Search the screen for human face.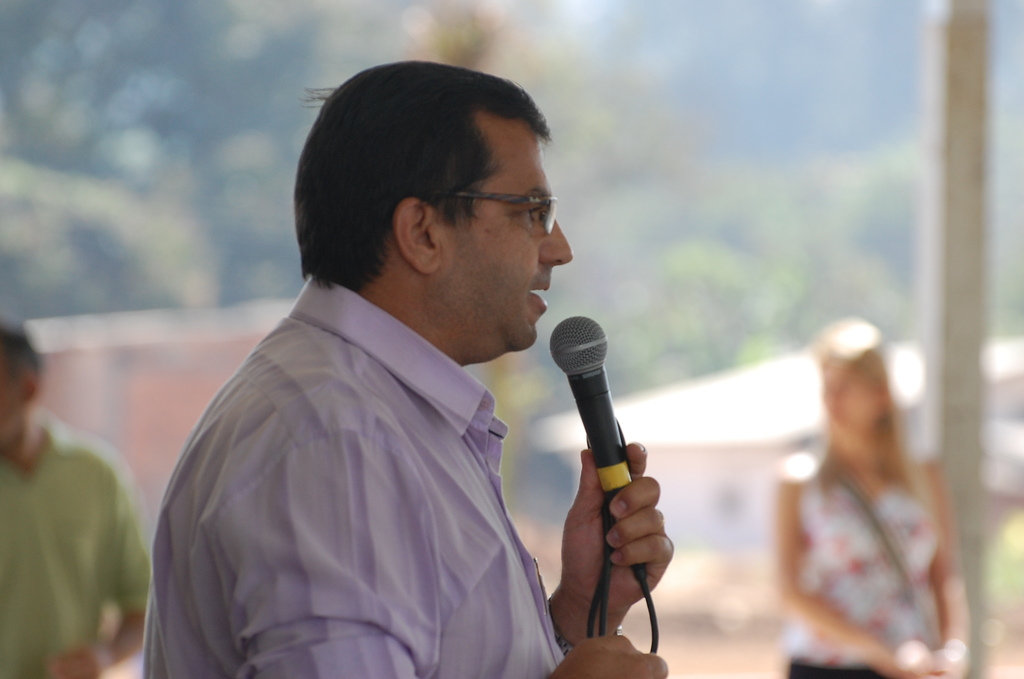
Found at box=[0, 351, 29, 450].
